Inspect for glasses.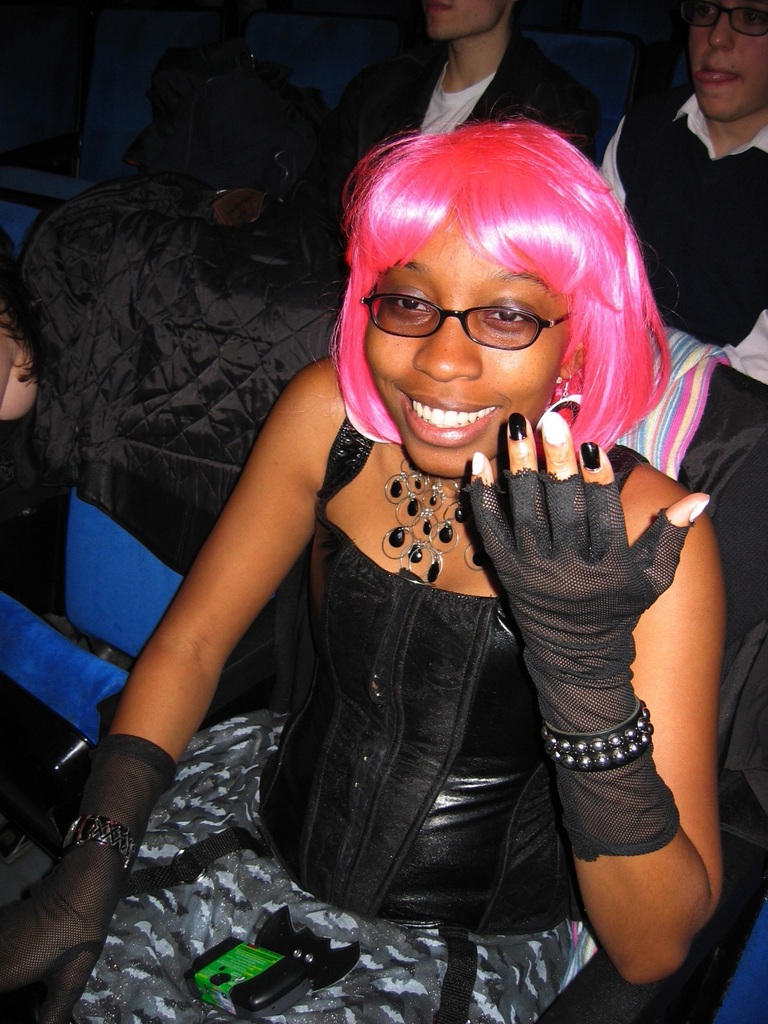
Inspection: (692, 0, 767, 40).
